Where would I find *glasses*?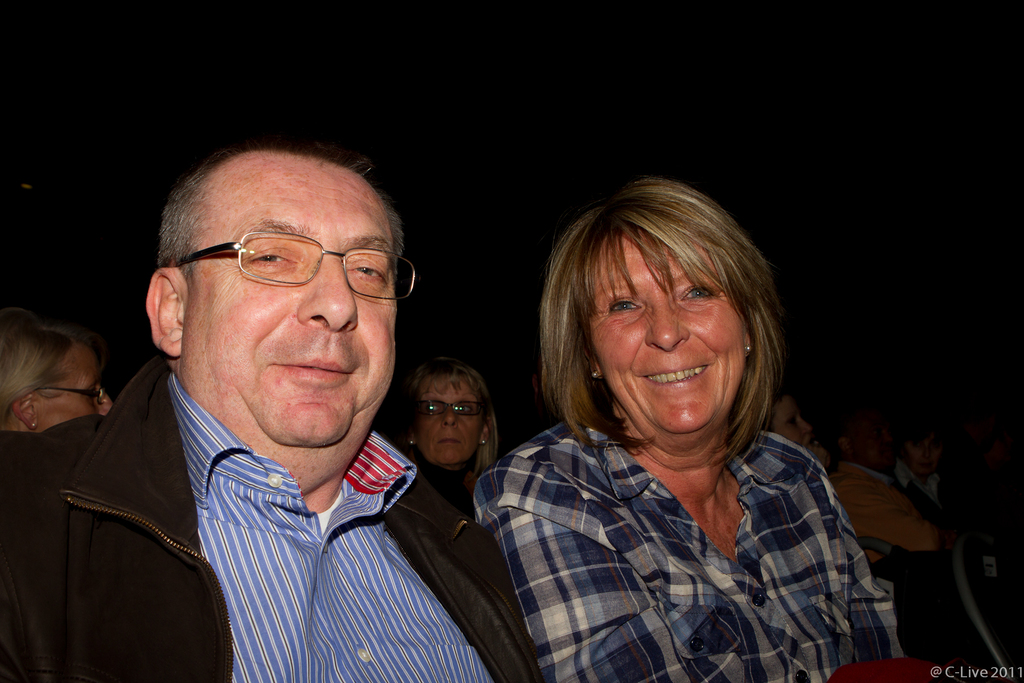
At detection(22, 381, 107, 407).
